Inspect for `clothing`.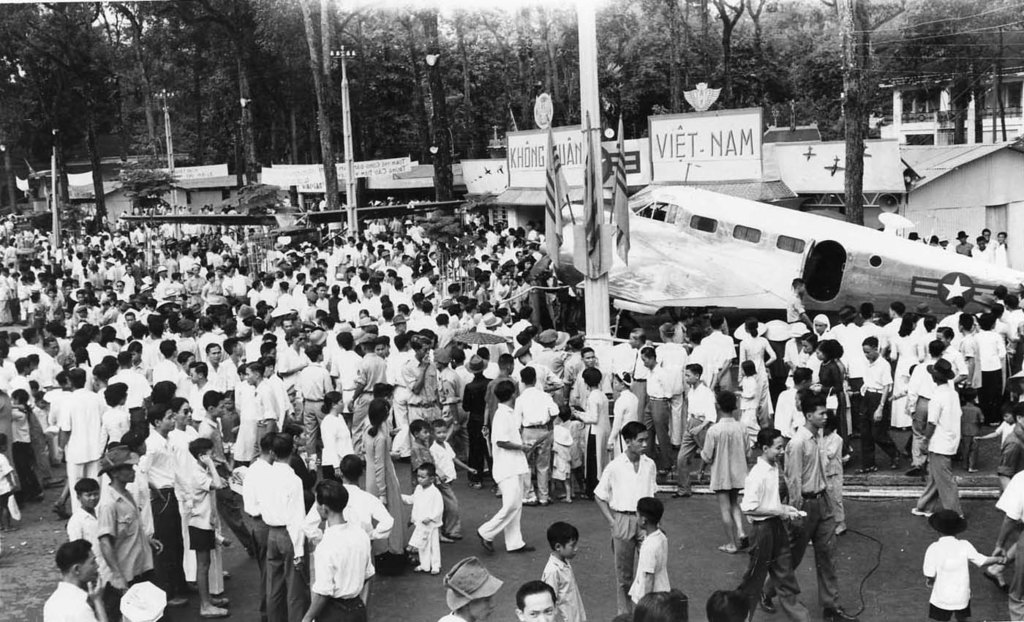
Inspection: BBox(576, 382, 609, 451).
